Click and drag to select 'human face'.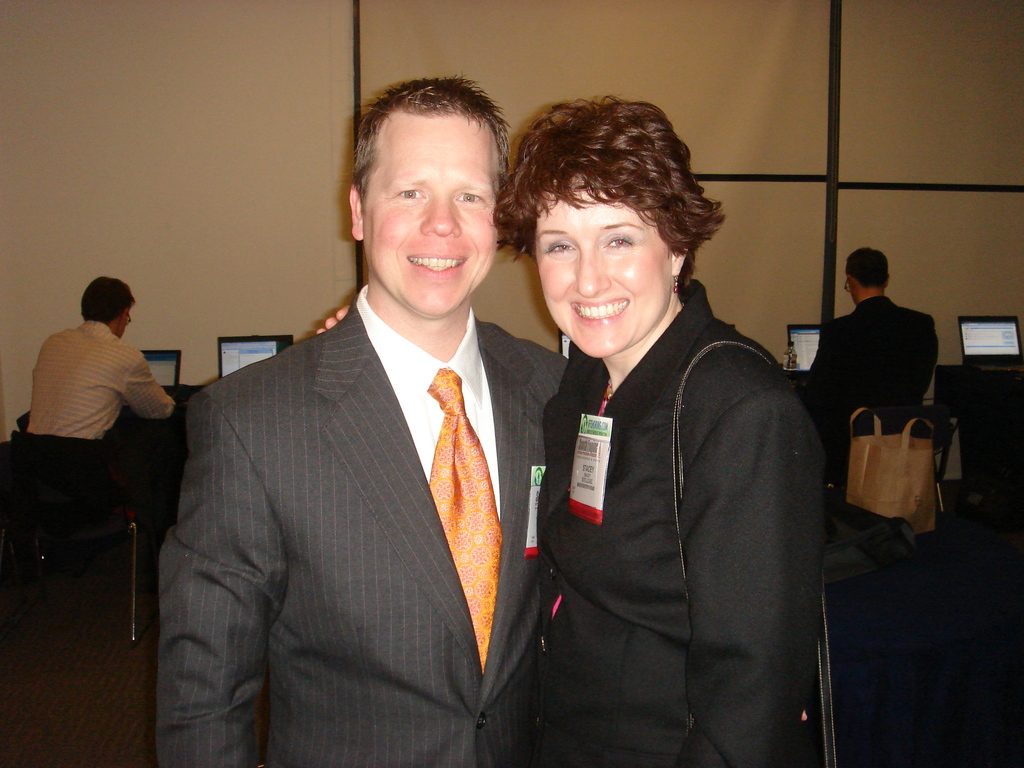
Selection: x1=532, y1=182, x2=668, y2=358.
